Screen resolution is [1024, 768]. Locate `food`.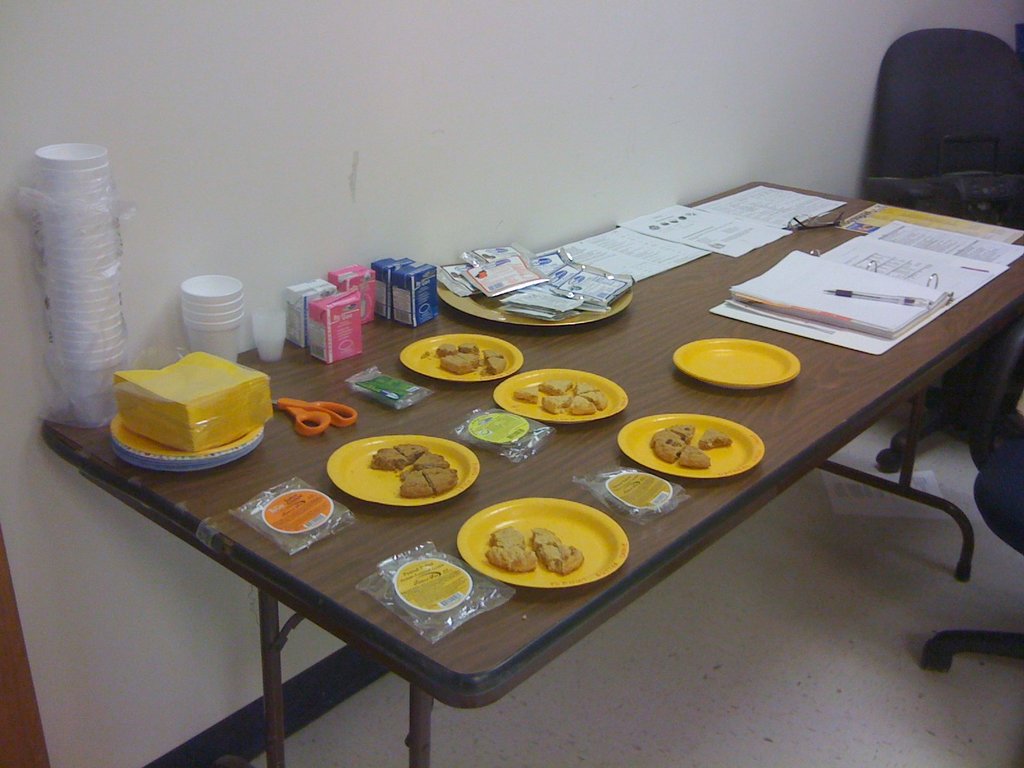
{"left": 540, "top": 378, "right": 573, "bottom": 396}.
